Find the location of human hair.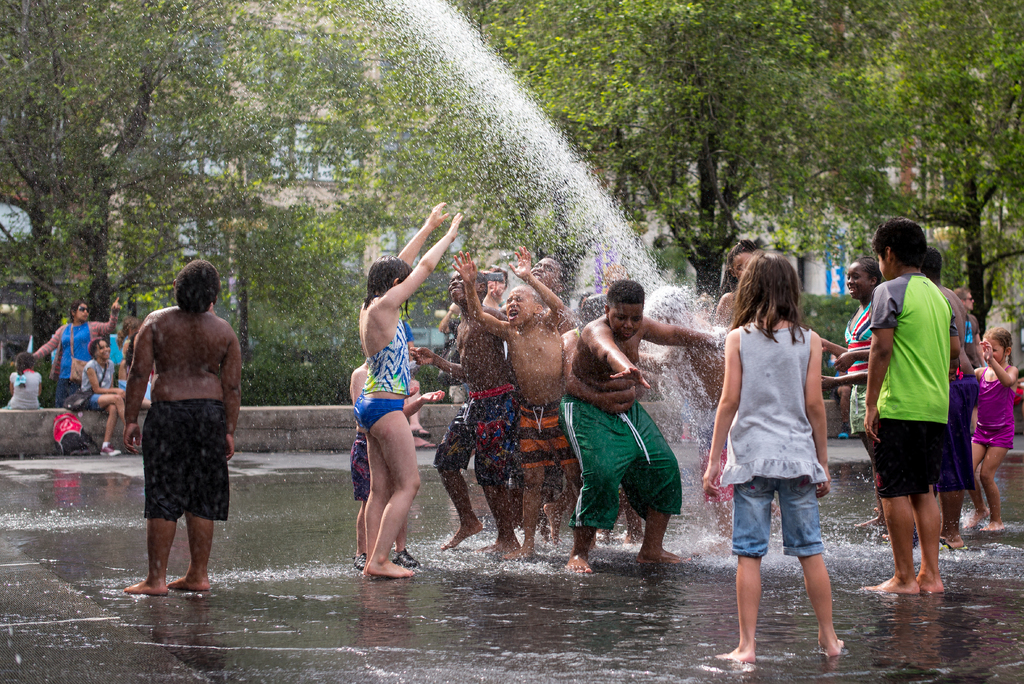
Location: 979,327,1012,368.
